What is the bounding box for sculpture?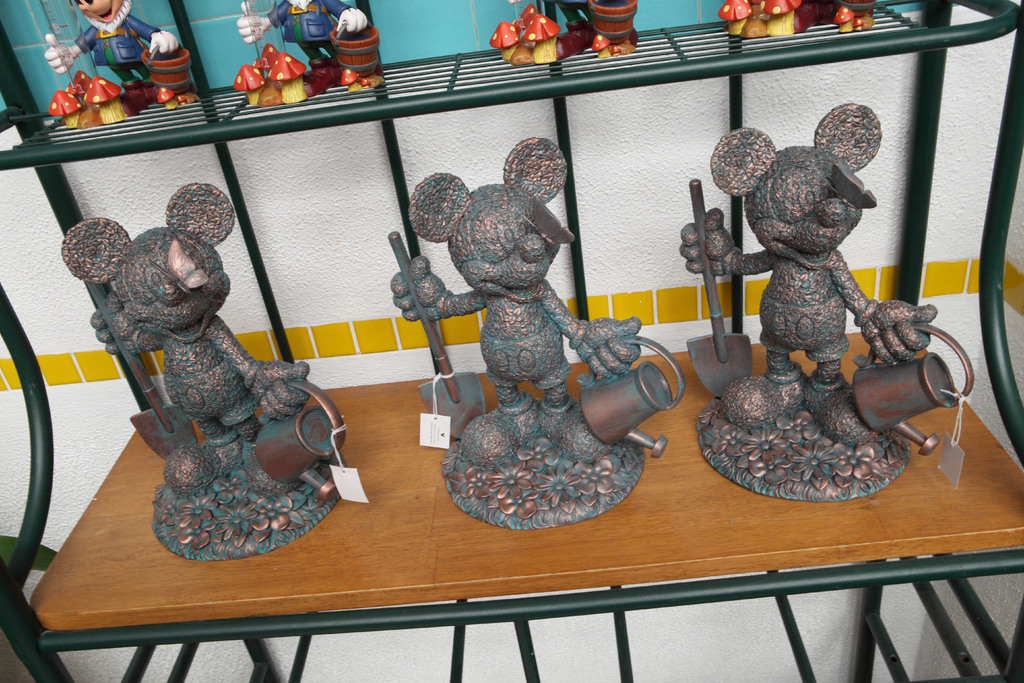
<bbox>41, 0, 168, 113</bbox>.
